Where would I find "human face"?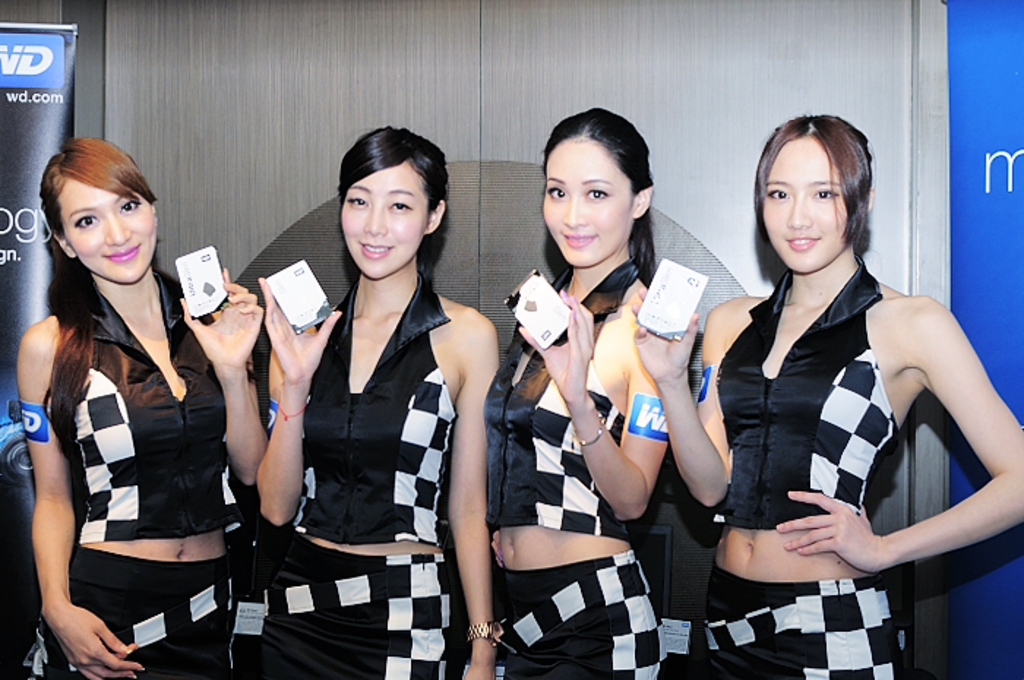
At pyautogui.locateOnScreen(541, 137, 630, 265).
